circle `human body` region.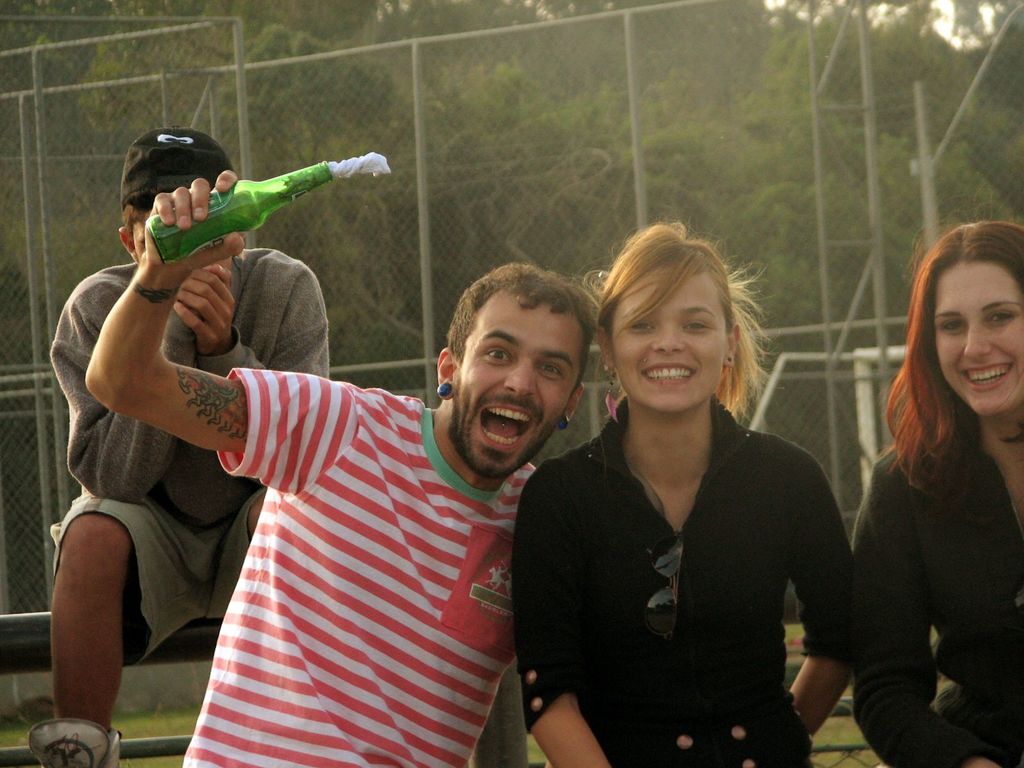
Region: {"left": 509, "top": 392, "right": 854, "bottom": 767}.
